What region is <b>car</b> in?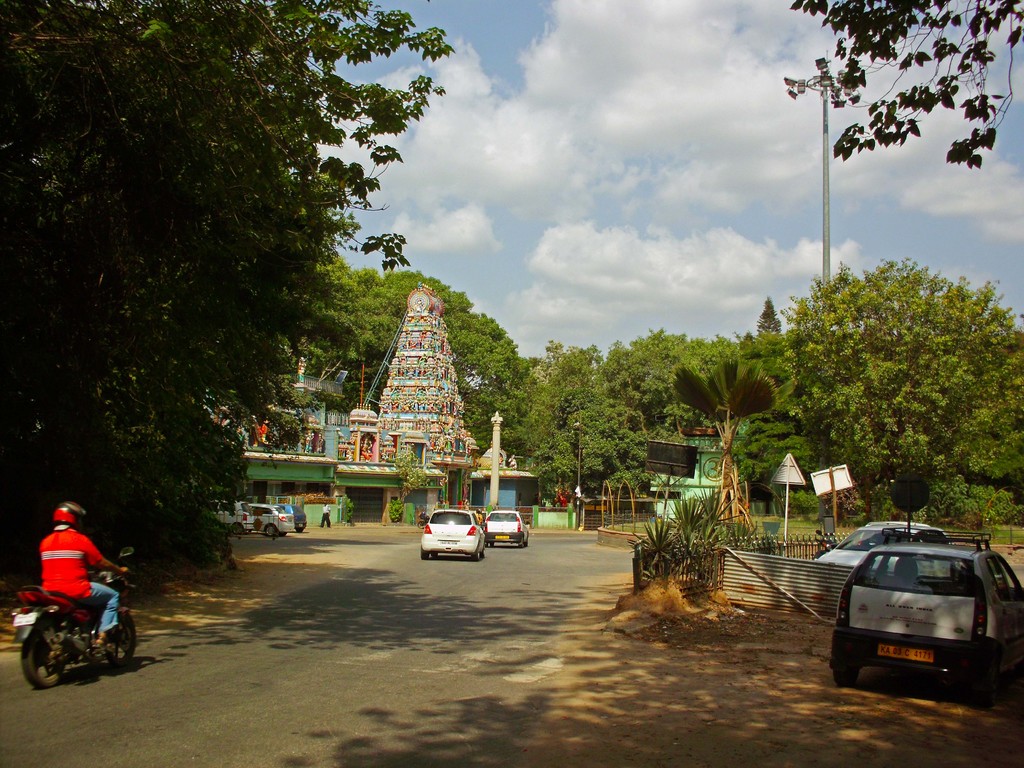
crop(814, 519, 953, 577).
